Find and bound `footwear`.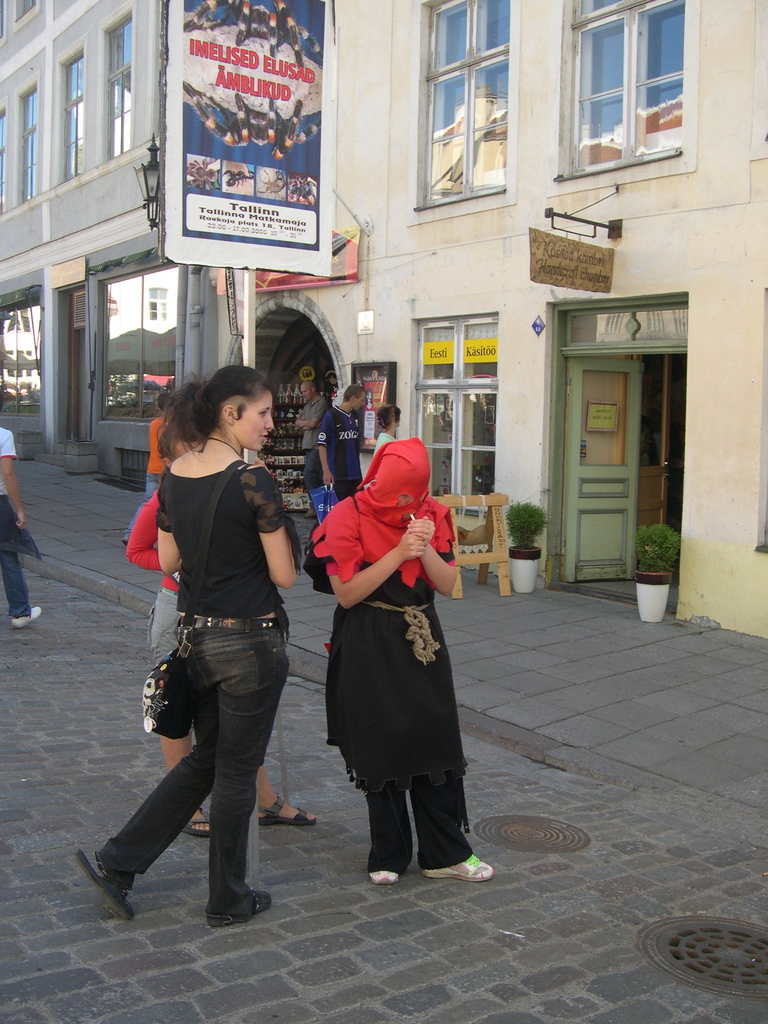
Bound: box(76, 847, 138, 924).
